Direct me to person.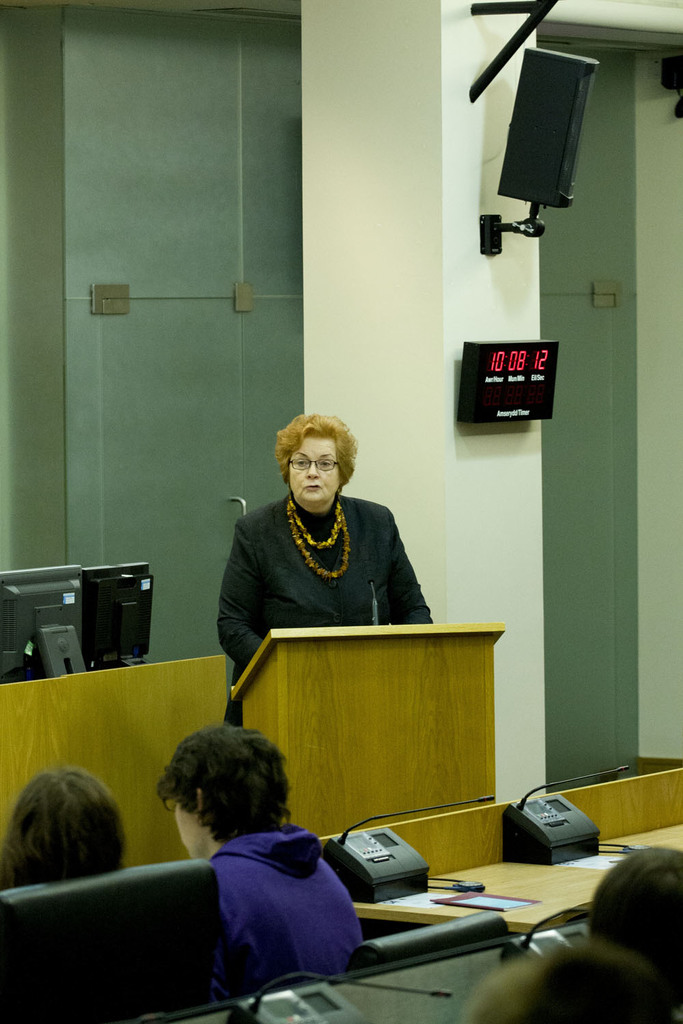
Direction: <bbox>594, 848, 682, 1000</bbox>.
